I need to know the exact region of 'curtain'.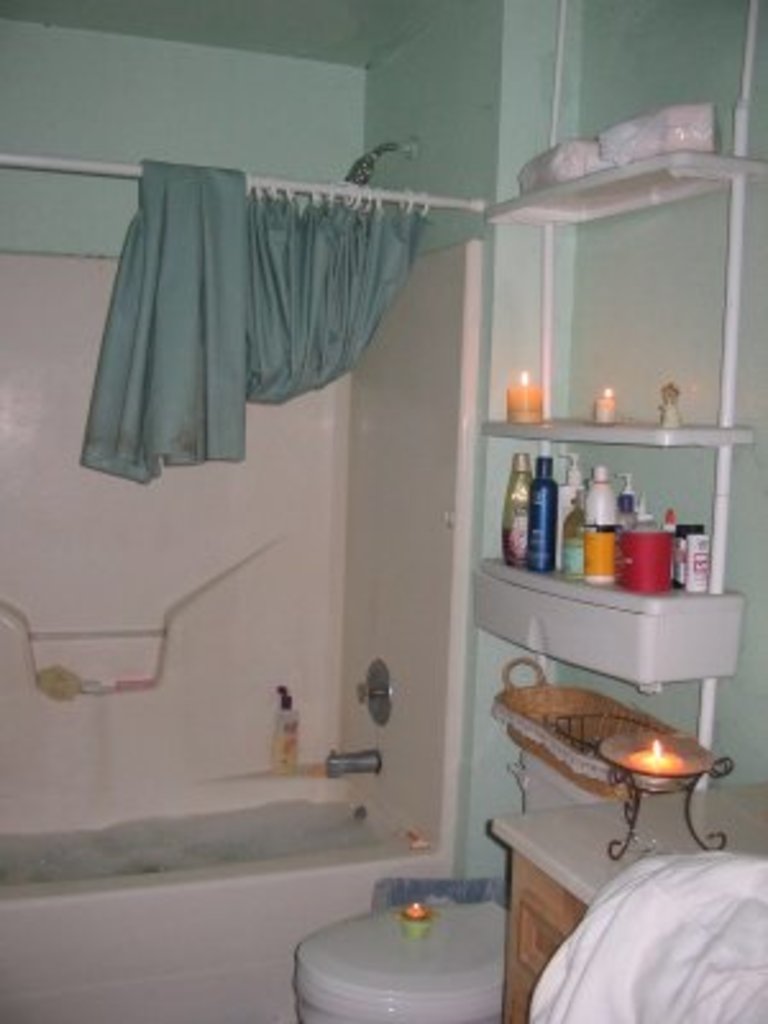
Region: l=82, t=164, r=438, b=492.
